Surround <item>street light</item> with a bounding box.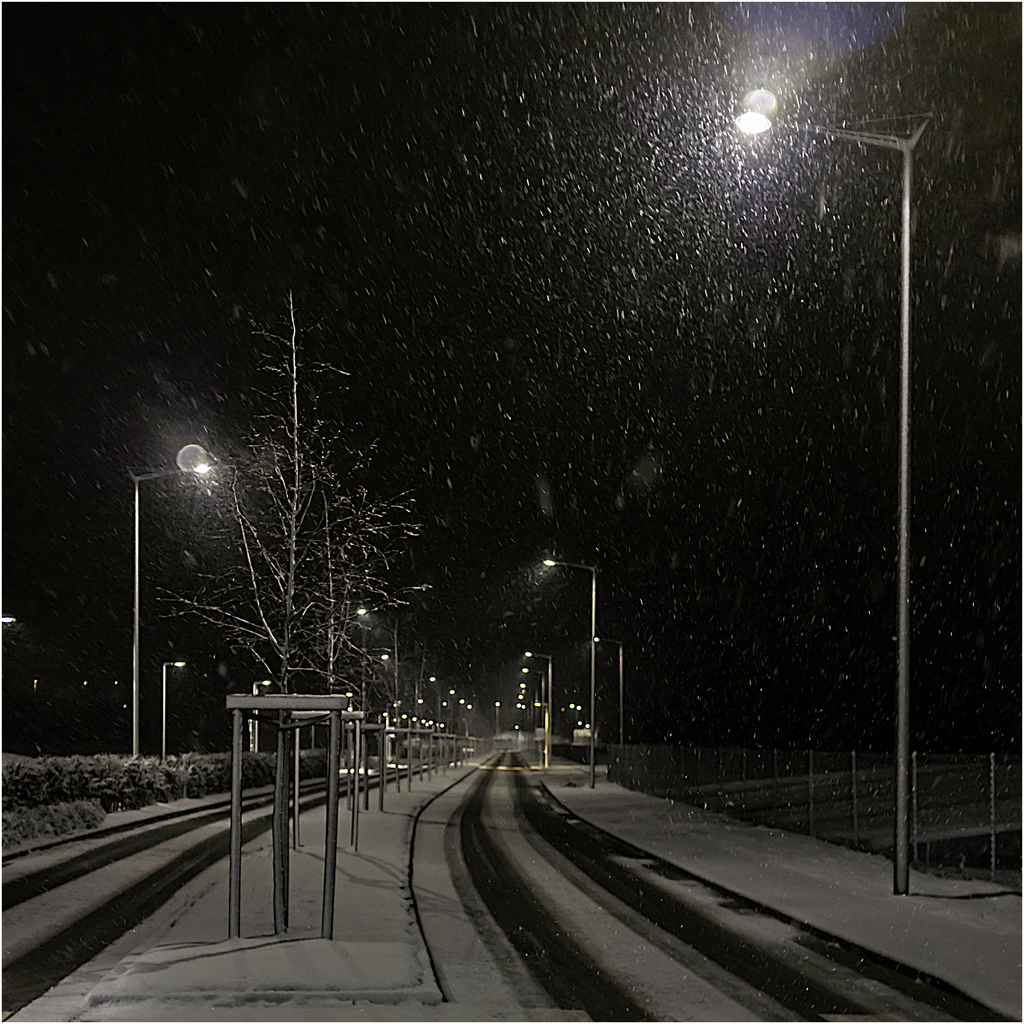
detection(543, 565, 602, 790).
